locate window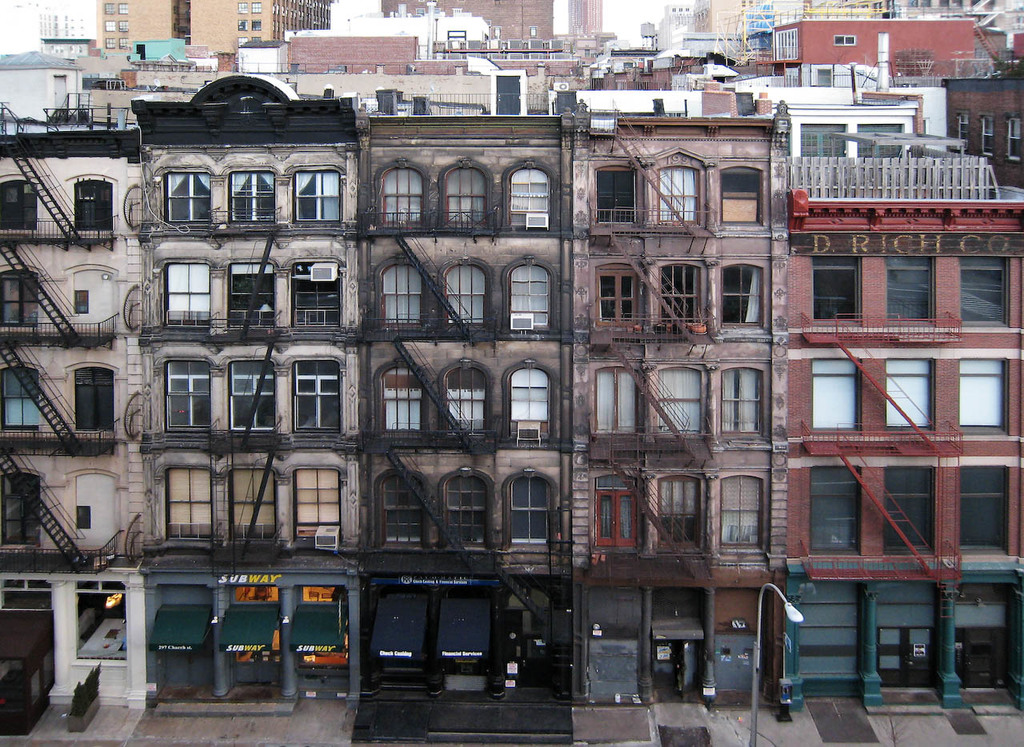
crop(588, 459, 641, 554)
